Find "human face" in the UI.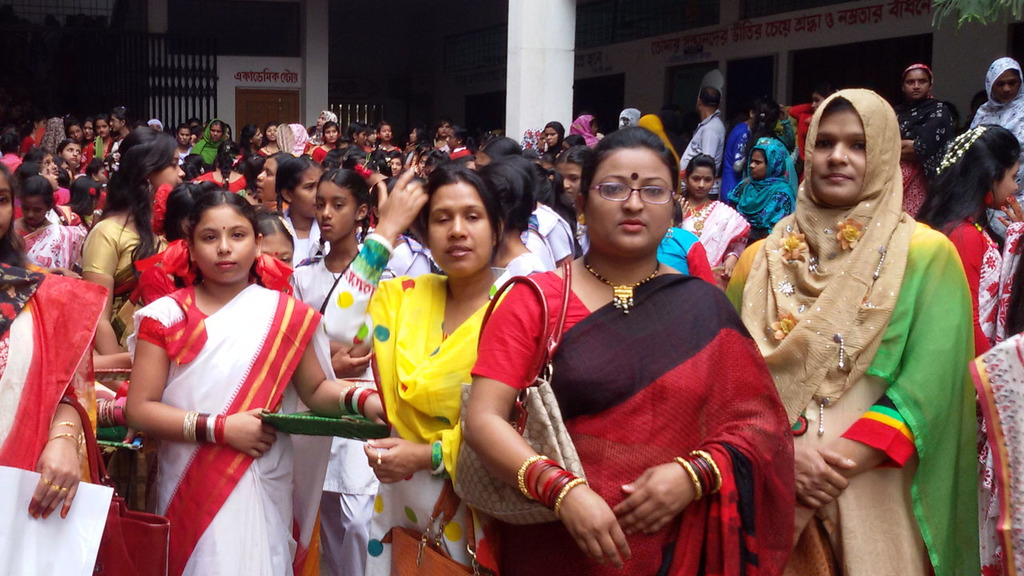
UI element at detection(0, 169, 13, 238).
